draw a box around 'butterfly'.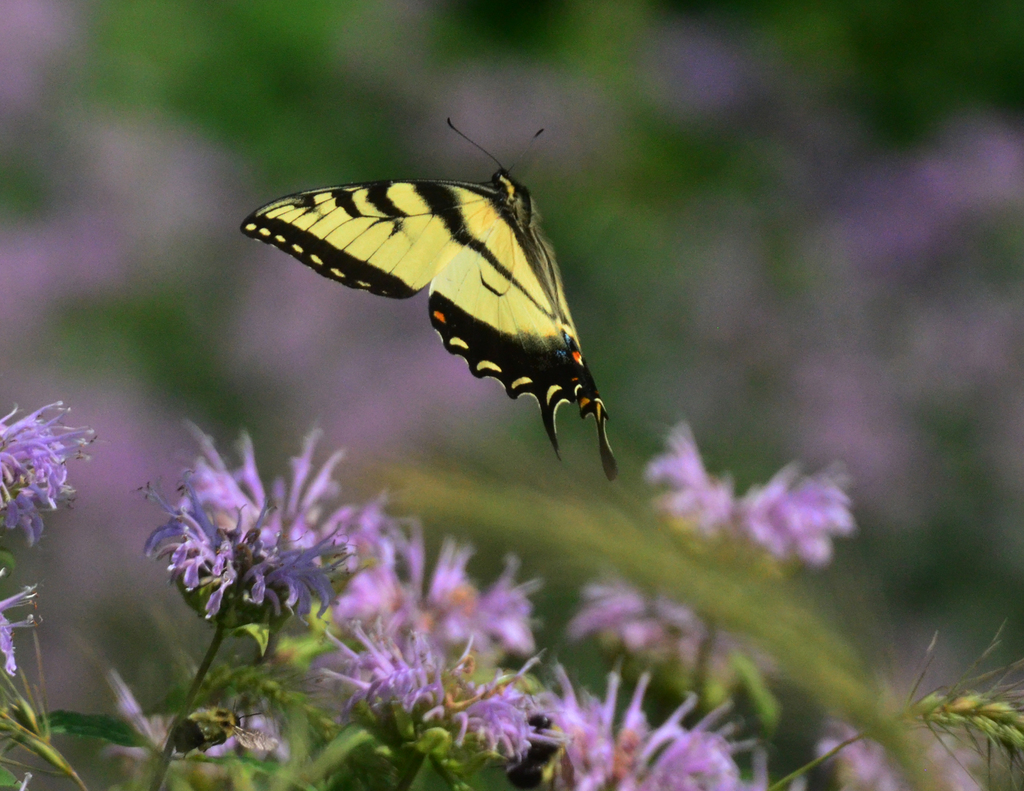
[x1=242, y1=124, x2=624, y2=442].
